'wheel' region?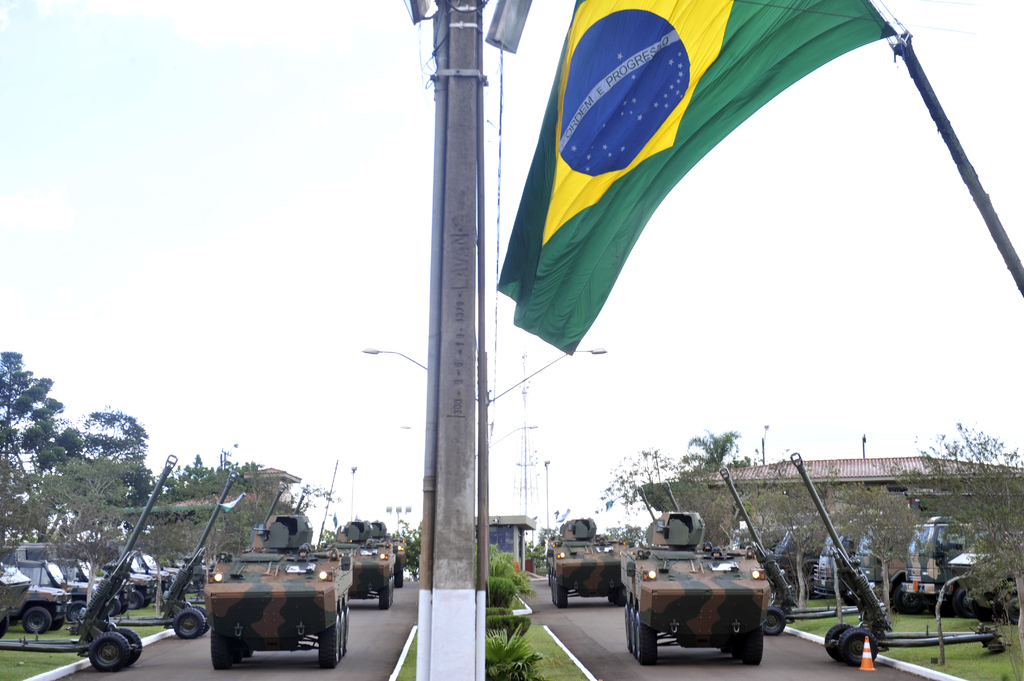
{"left": 116, "top": 629, "right": 143, "bottom": 660}
